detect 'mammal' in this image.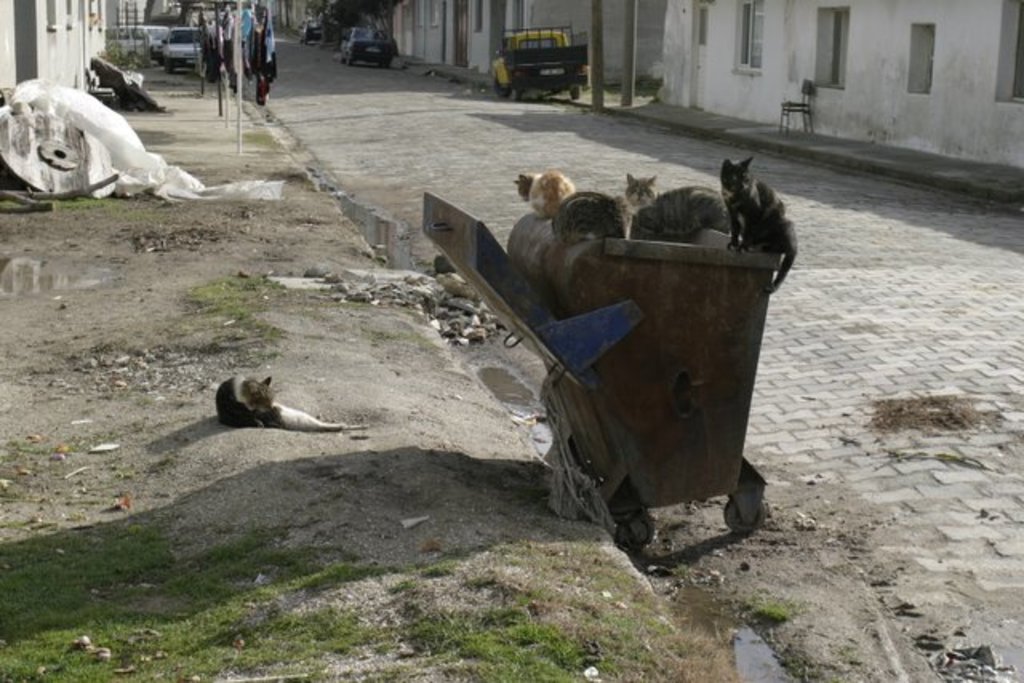
Detection: x1=216, y1=371, x2=339, y2=440.
